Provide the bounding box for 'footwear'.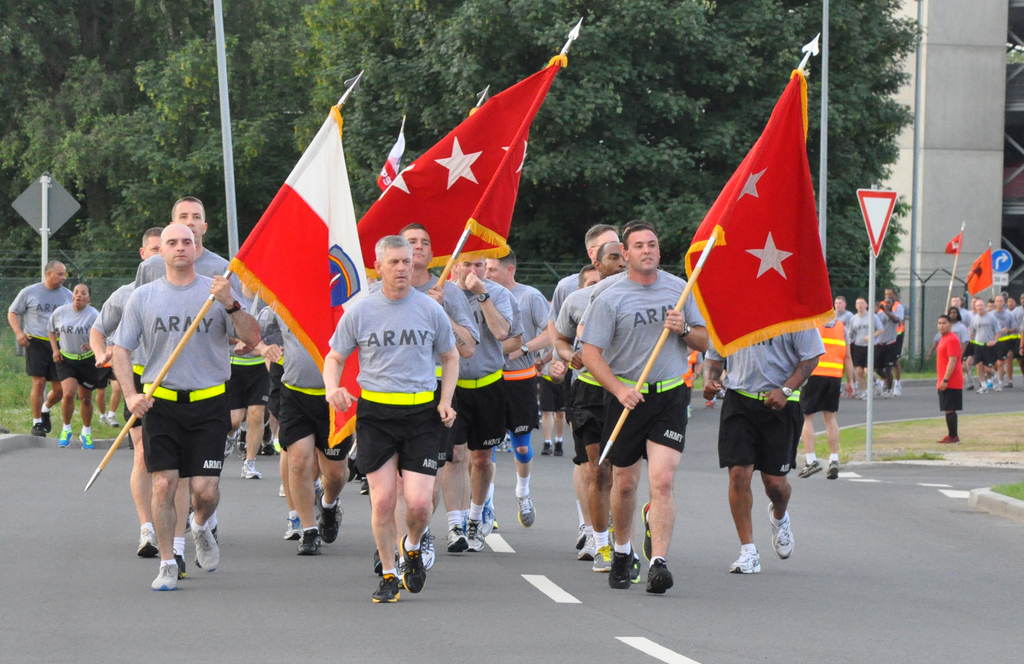
(484, 500, 495, 534).
